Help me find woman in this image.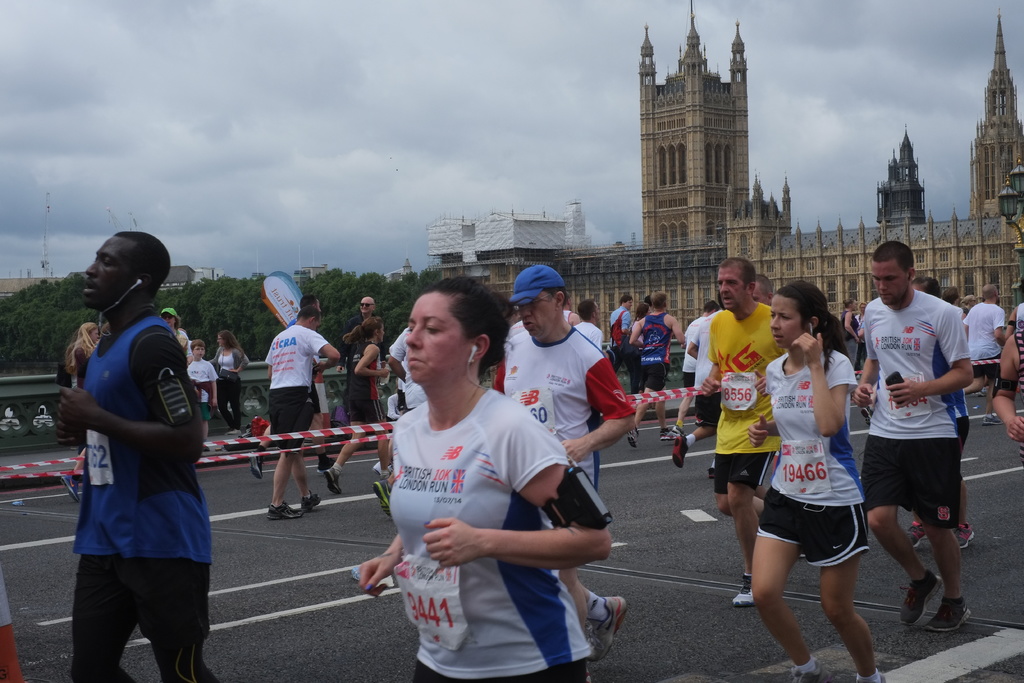
Found it: x1=158, y1=309, x2=187, y2=353.
